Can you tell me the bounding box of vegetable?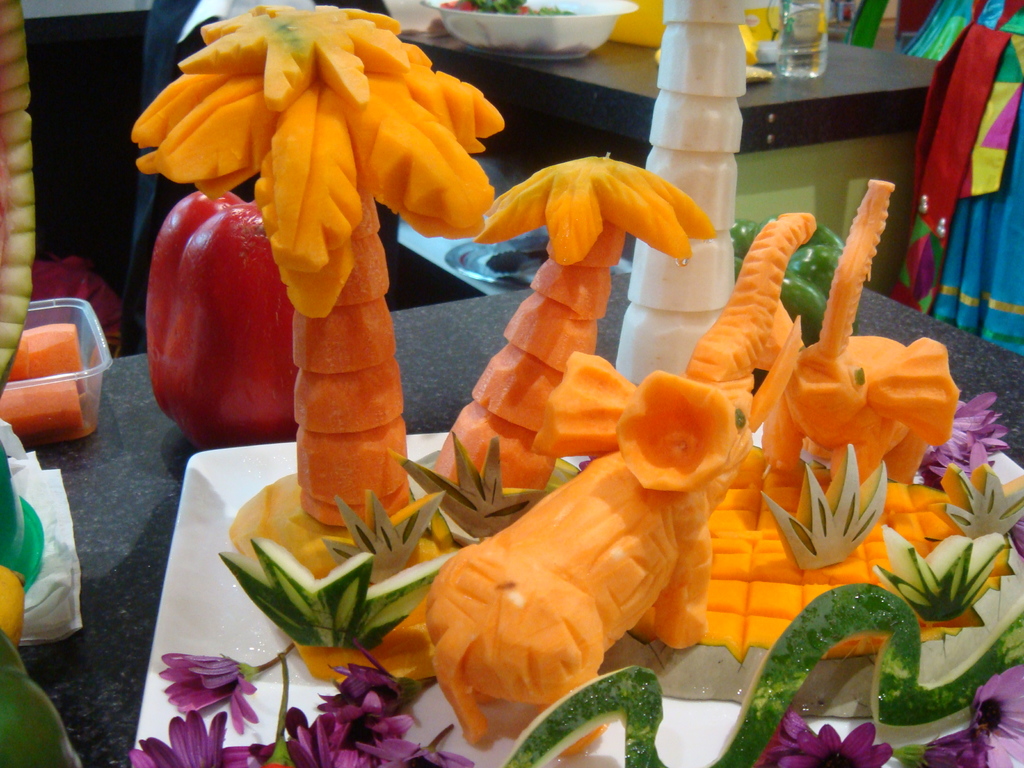
503/587/1023/767.
